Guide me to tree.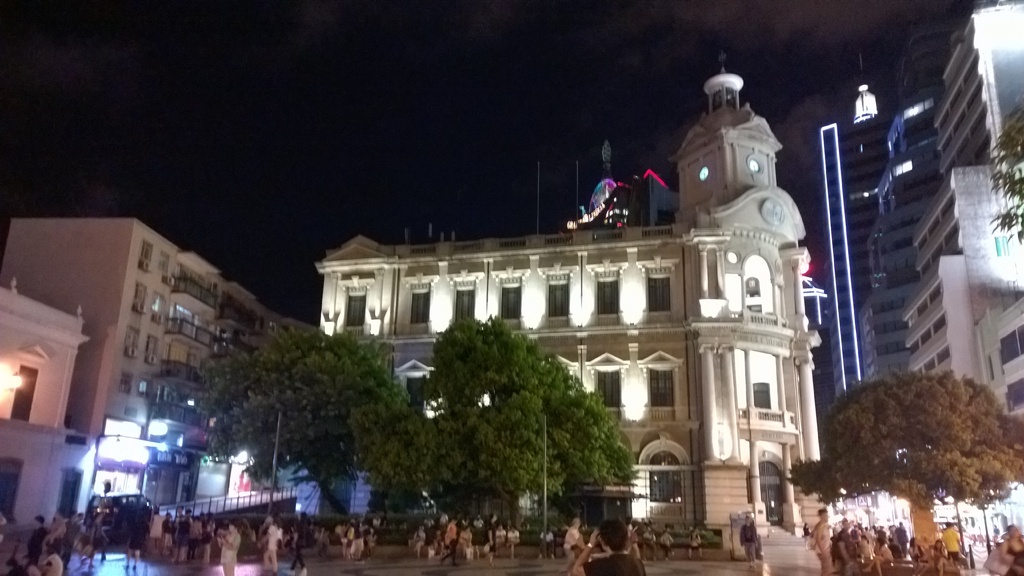
Guidance: <bbox>175, 321, 404, 529</bbox>.
